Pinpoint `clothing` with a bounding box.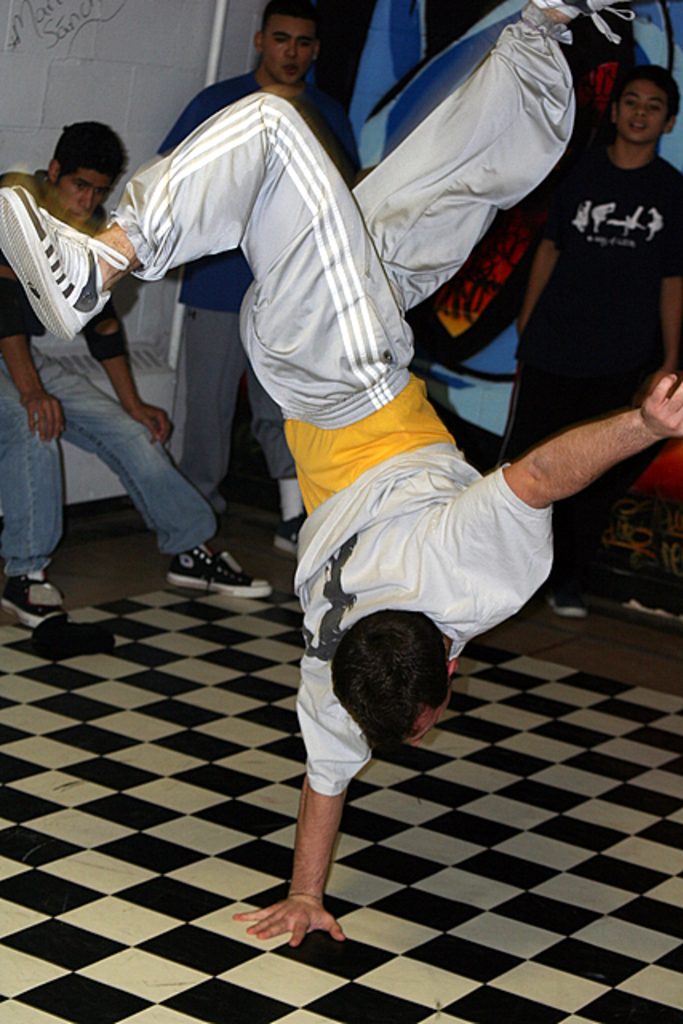
box=[0, 163, 218, 571].
